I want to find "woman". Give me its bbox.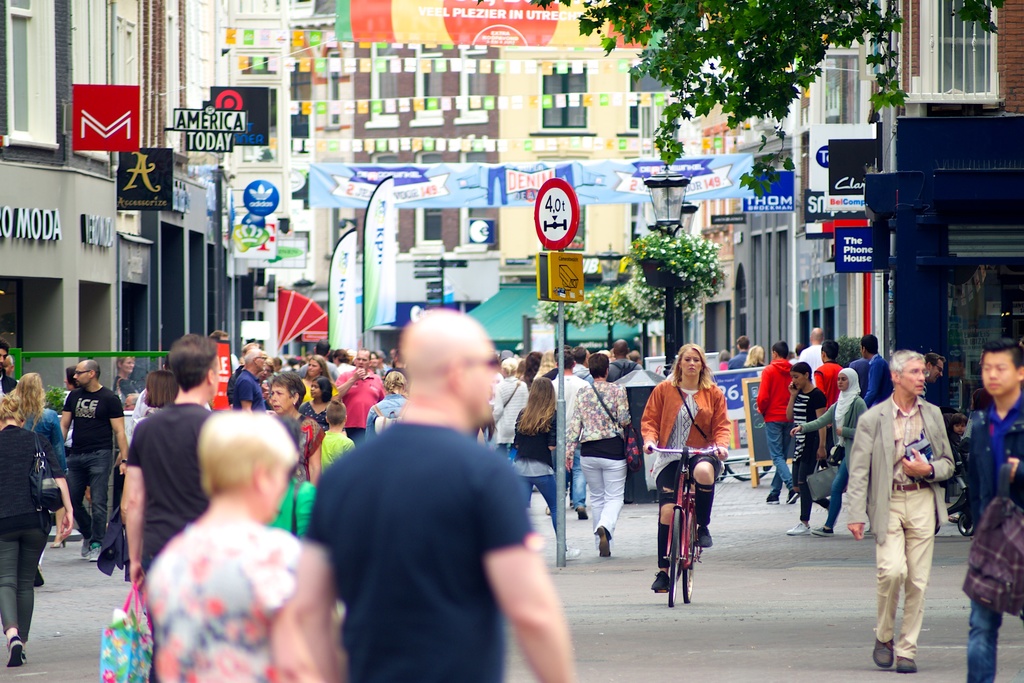
562:352:637:557.
